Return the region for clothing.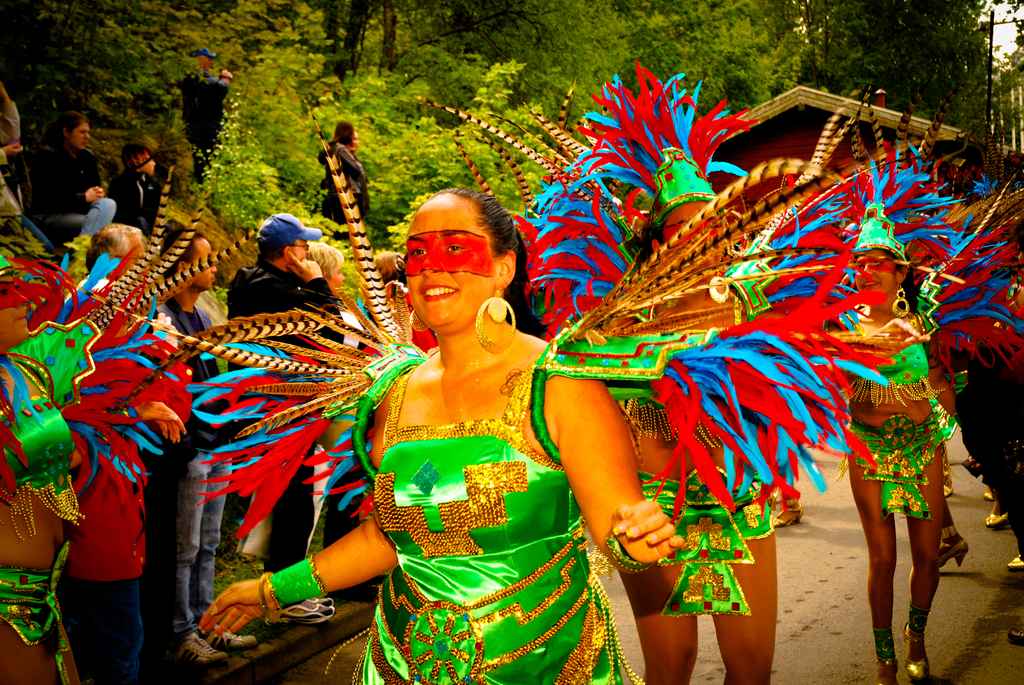
locate(43, 383, 152, 659).
